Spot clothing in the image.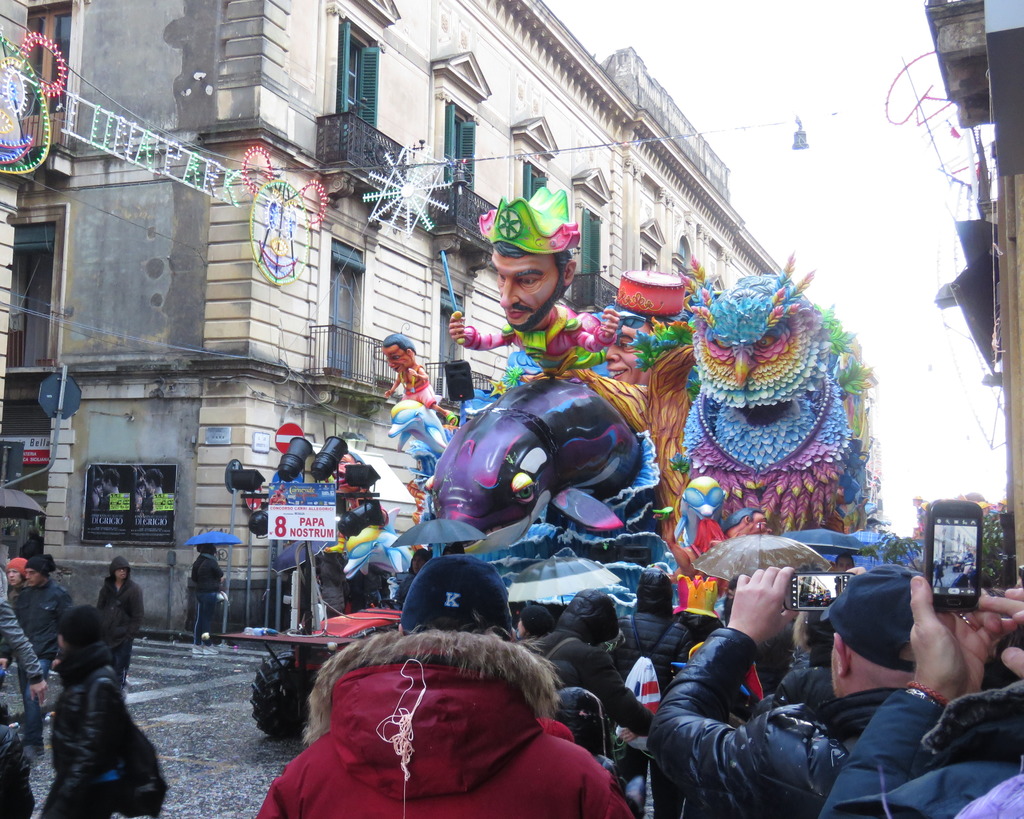
clothing found at (x1=816, y1=696, x2=1023, y2=815).
